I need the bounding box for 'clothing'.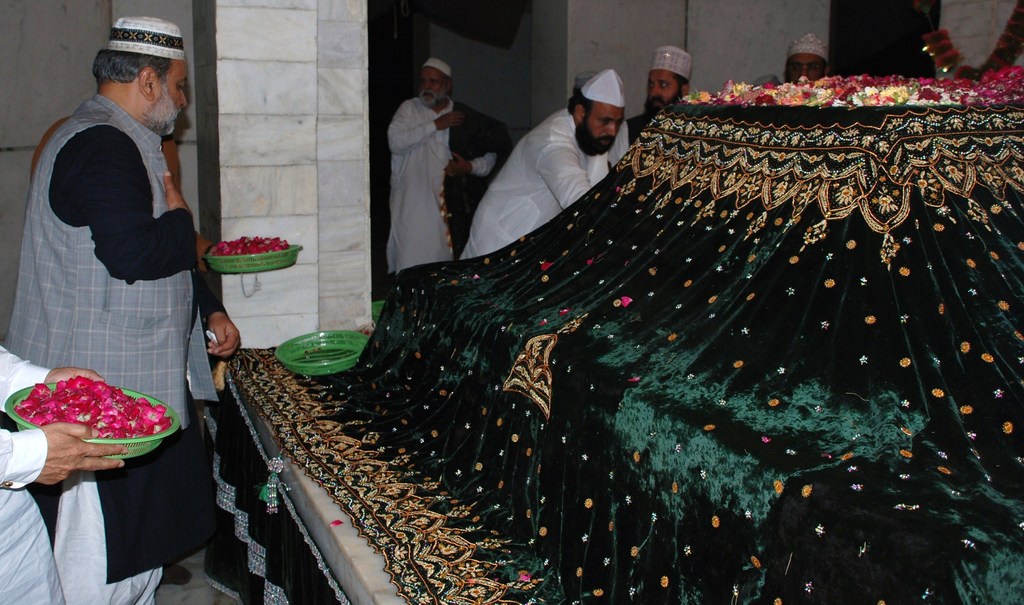
Here it is: x1=459 y1=109 x2=607 y2=263.
